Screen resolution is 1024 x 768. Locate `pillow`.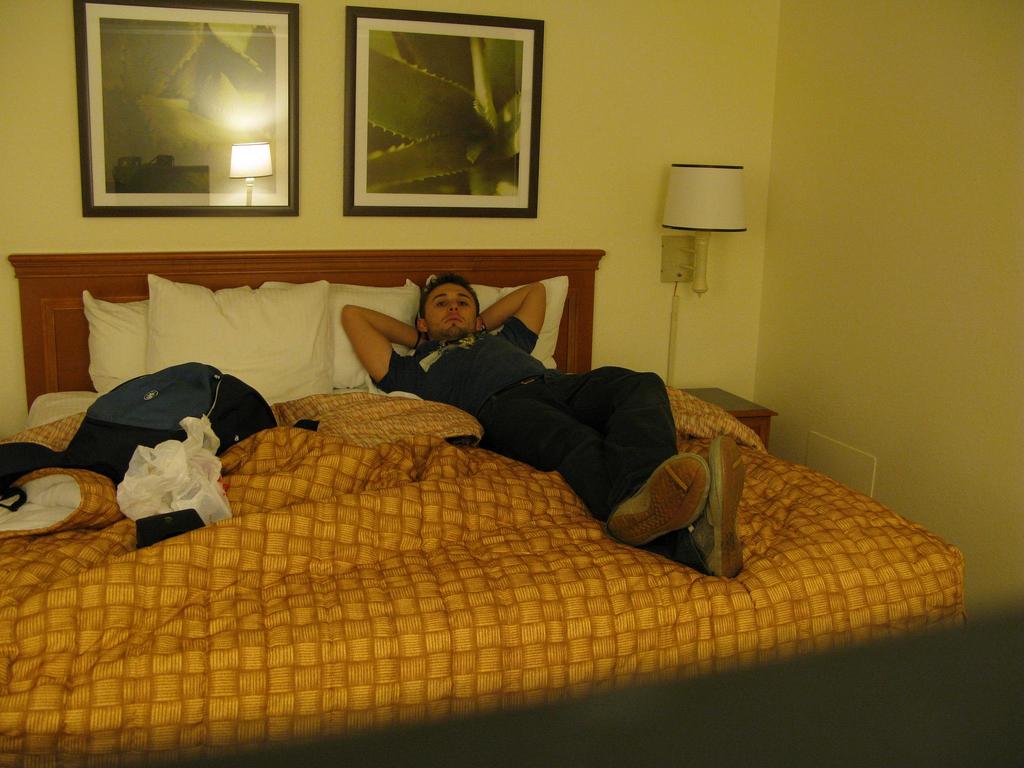
x1=86 y1=294 x2=148 y2=402.
